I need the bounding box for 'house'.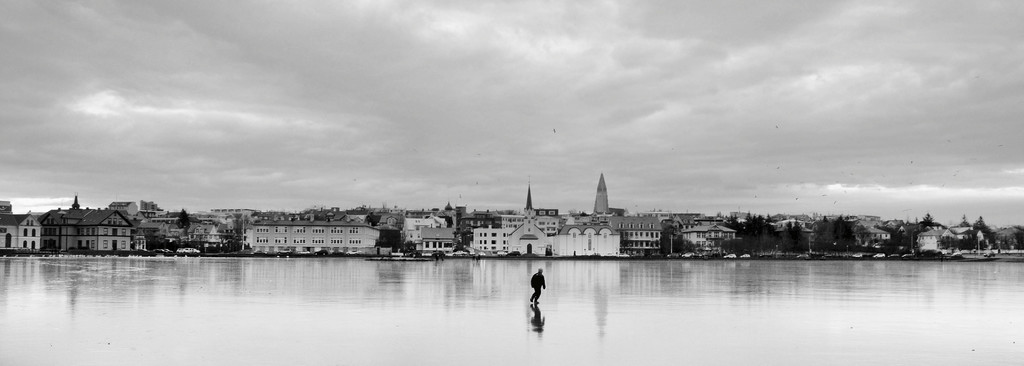
Here it is: (x1=678, y1=217, x2=733, y2=259).
